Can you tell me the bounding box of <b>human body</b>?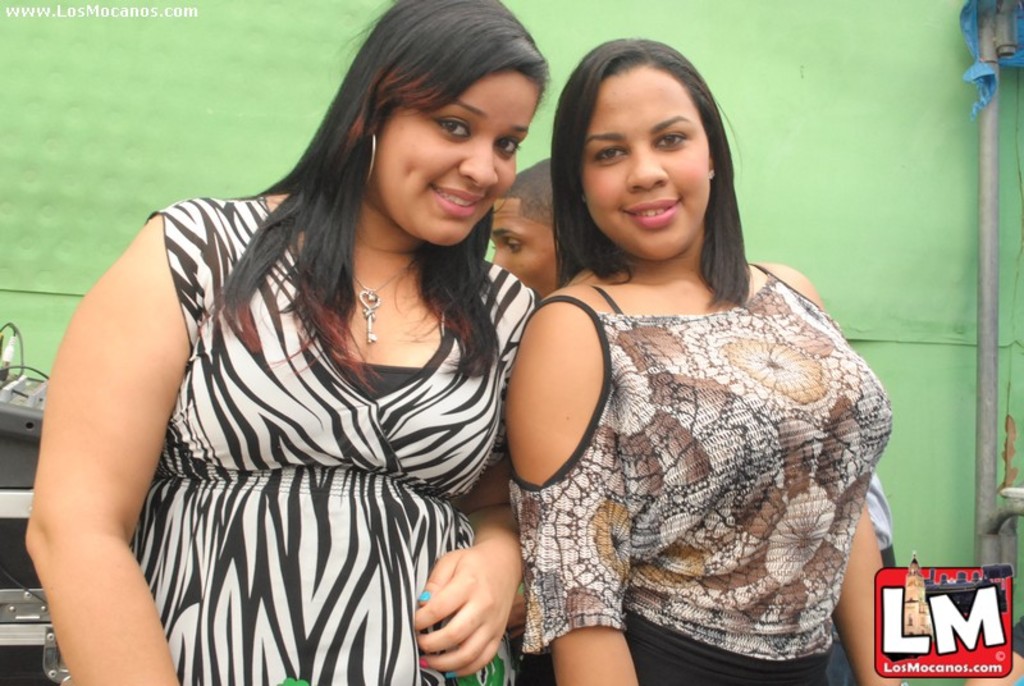
select_region(24, 179, 547, 685).
